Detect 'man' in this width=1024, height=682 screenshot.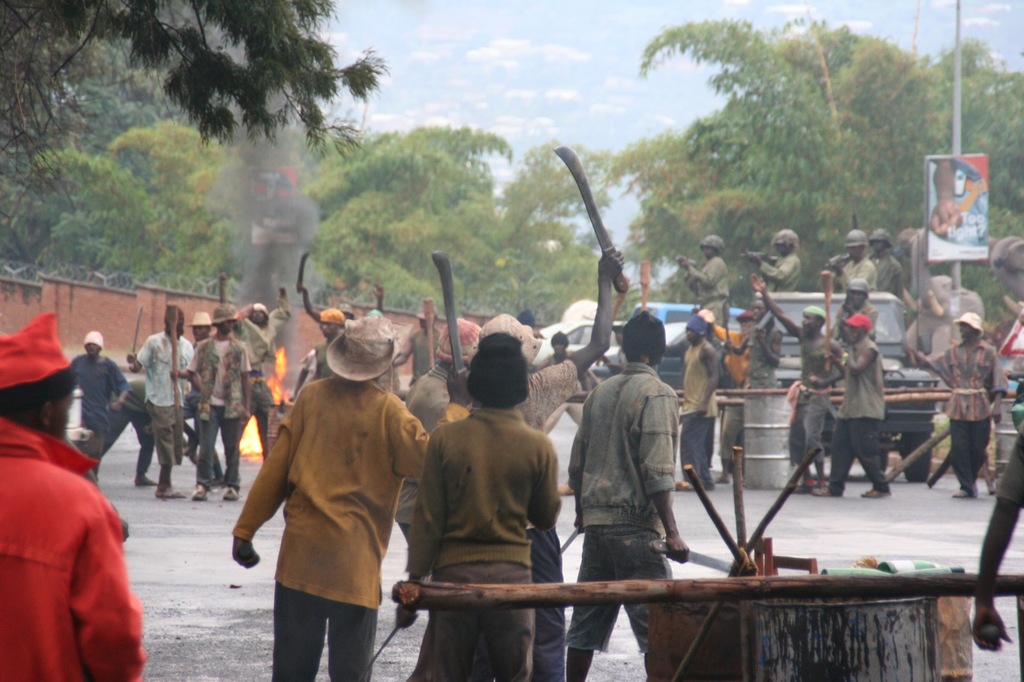
Detection: <bbox>745, 267, 844, 494</bbox>.
